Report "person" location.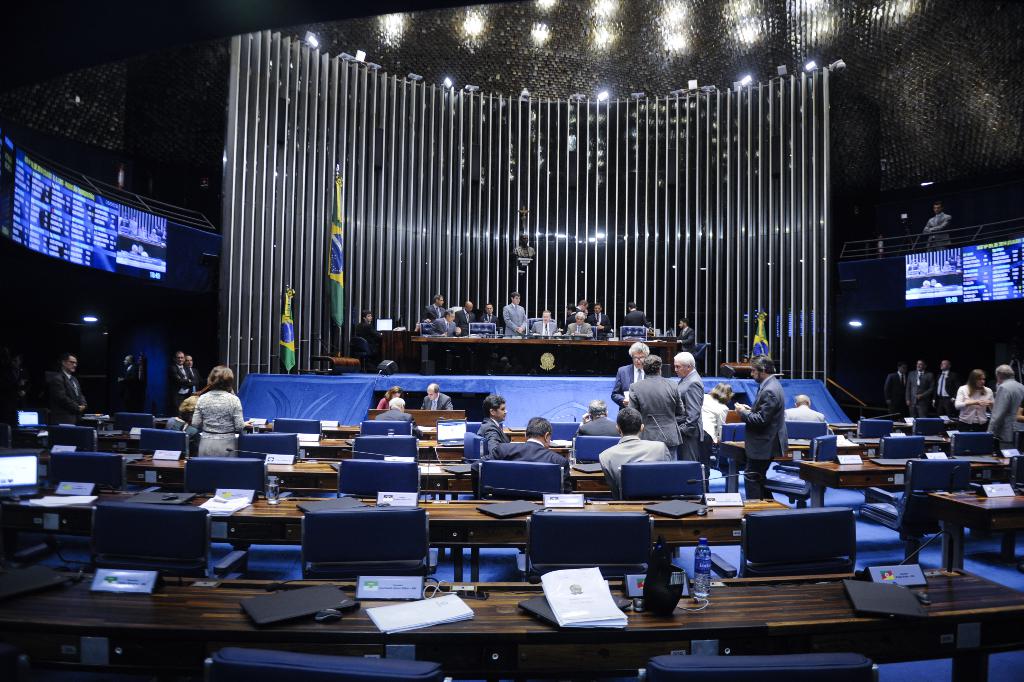
Report: 172/347/199/411.
